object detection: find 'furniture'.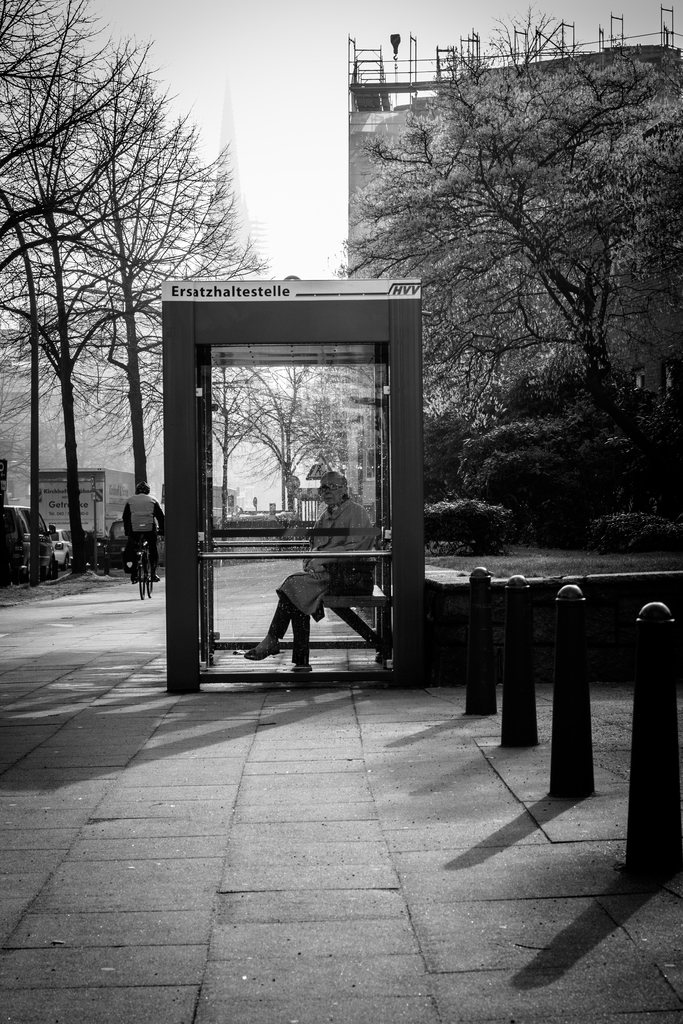
[x1=306, y1=581, x2=386, y2=665].
